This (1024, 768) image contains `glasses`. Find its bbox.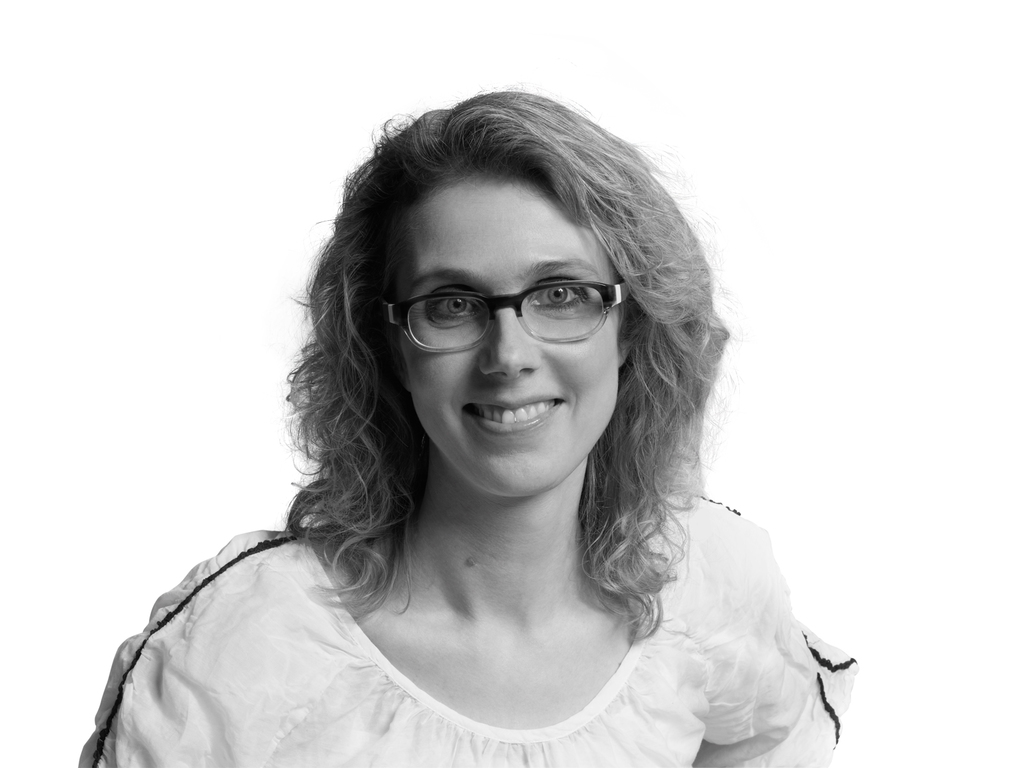
box(370, 266, 632, 356).
